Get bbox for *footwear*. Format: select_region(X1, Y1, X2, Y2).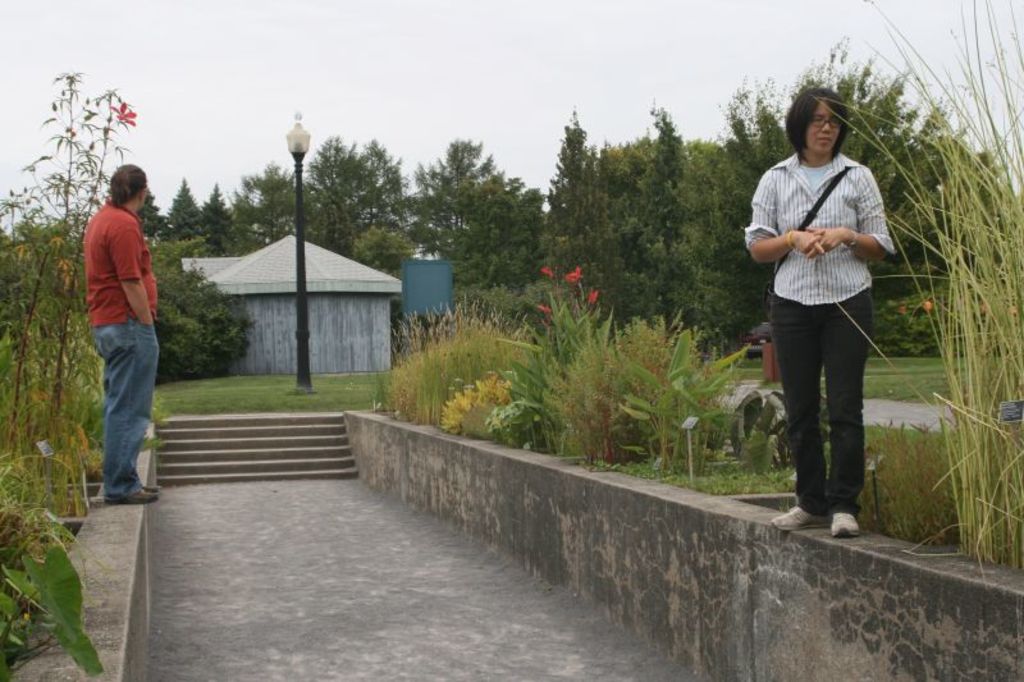
select_region(773, 505, 824, 532).
